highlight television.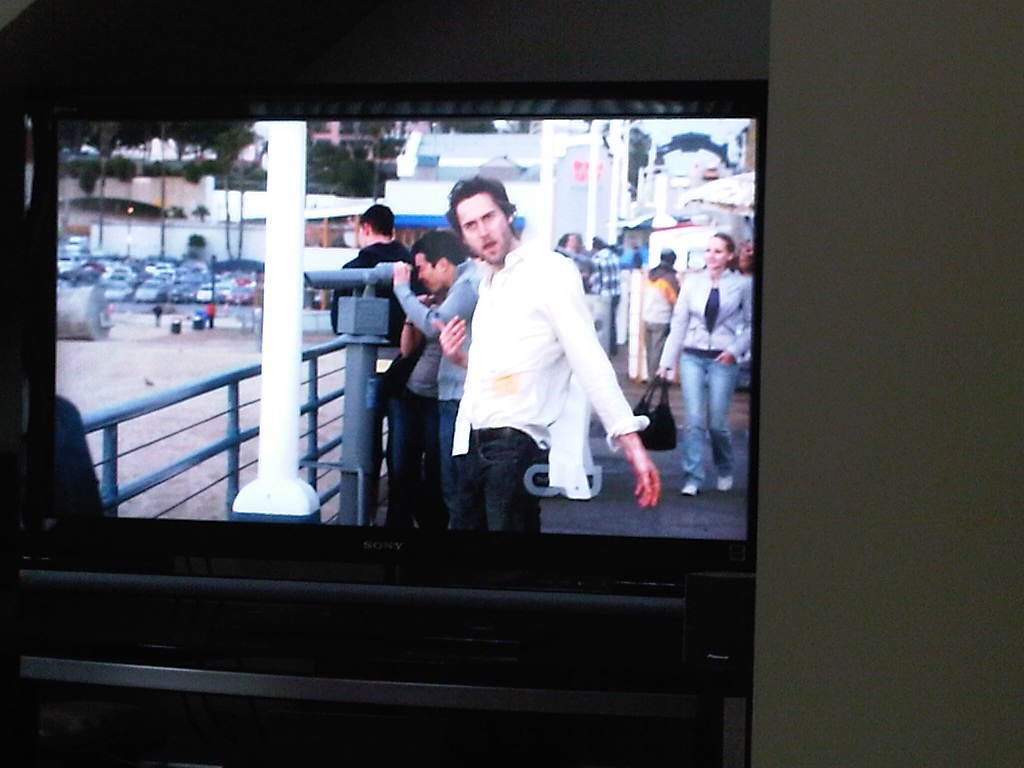
Highlighted region: (4, 82, 768, 767).
